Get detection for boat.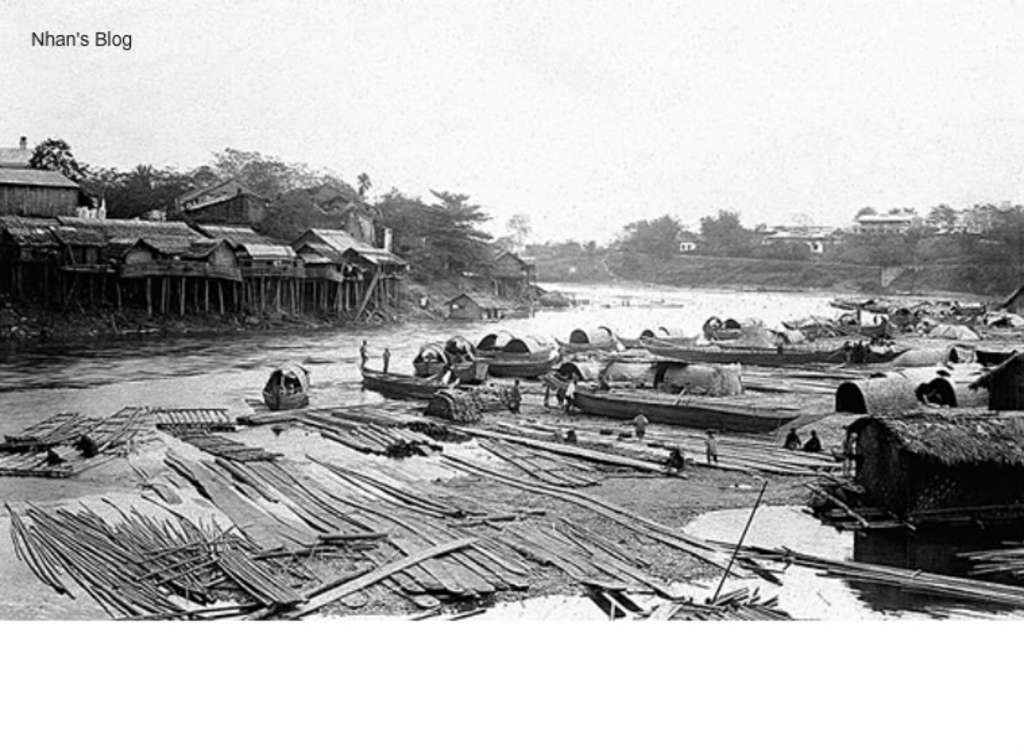
Detection: bbox=[641, 312, 711, 359].
